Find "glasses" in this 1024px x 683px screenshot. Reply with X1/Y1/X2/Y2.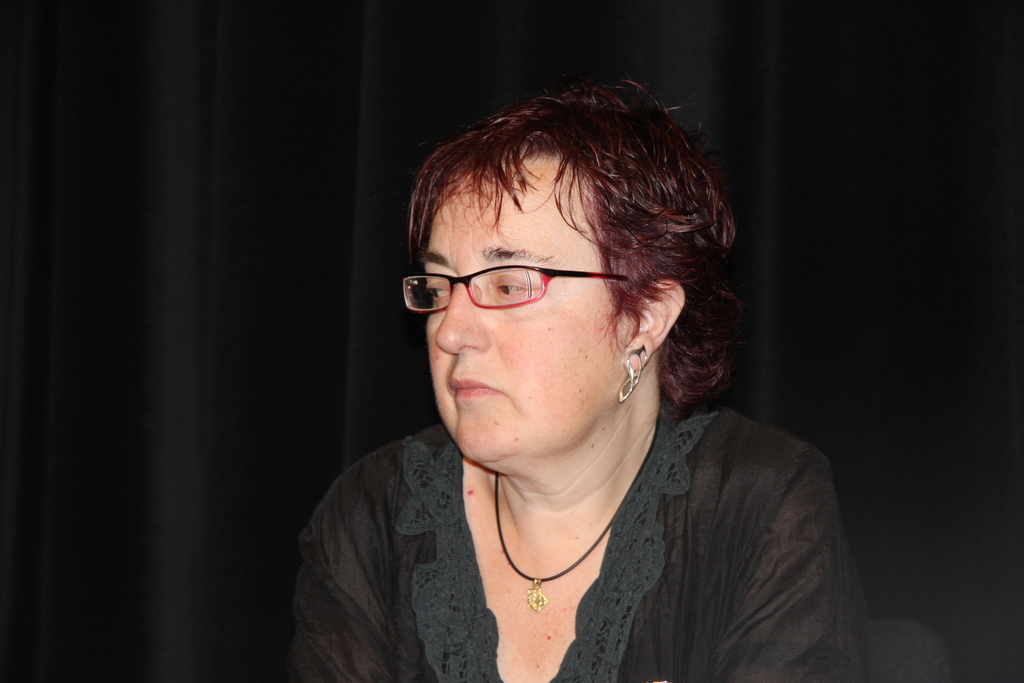
396/253/644/319.
